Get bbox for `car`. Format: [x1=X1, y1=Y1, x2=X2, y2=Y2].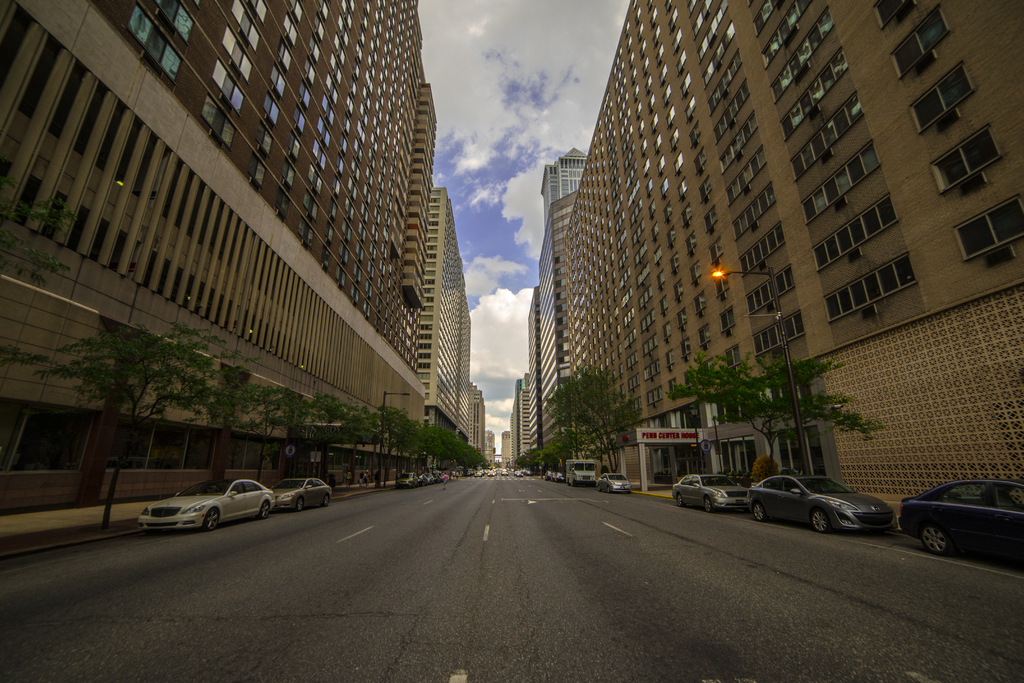
[x1=394, y1=470, x2=423, y2=488].
